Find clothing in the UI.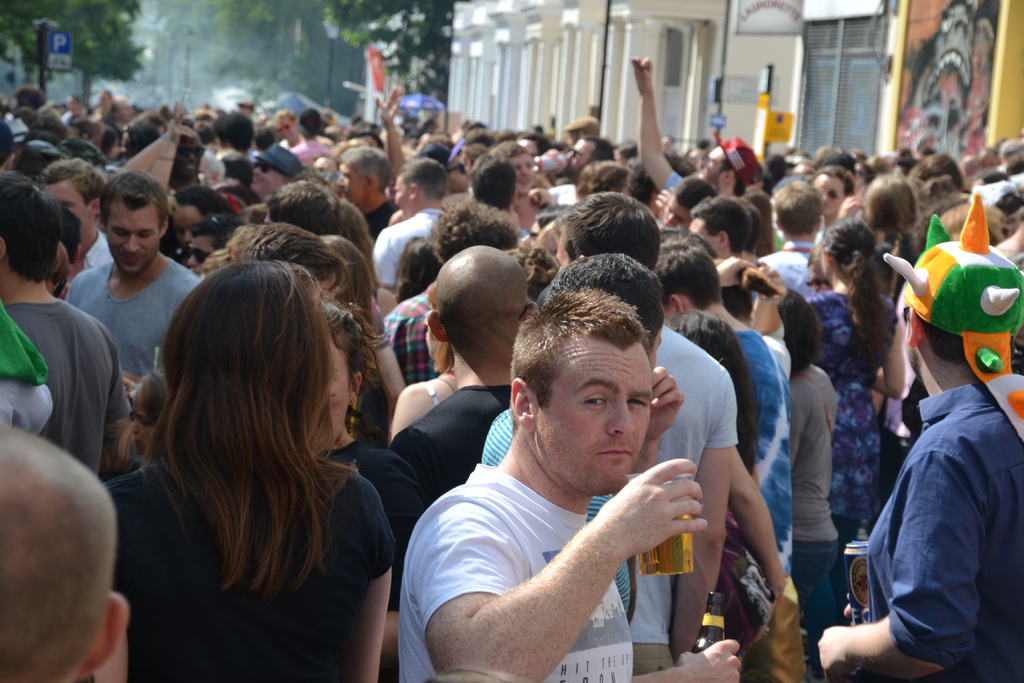
UI element at box(476, 409, 636, 617).
